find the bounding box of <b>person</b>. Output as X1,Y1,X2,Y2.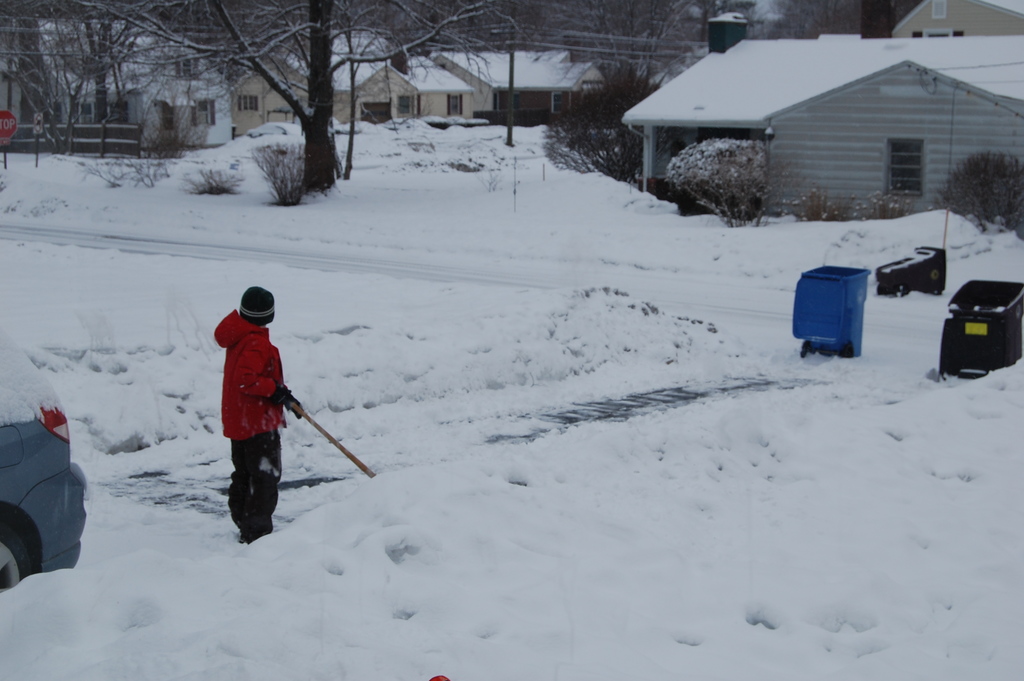
201,271,298,556.
